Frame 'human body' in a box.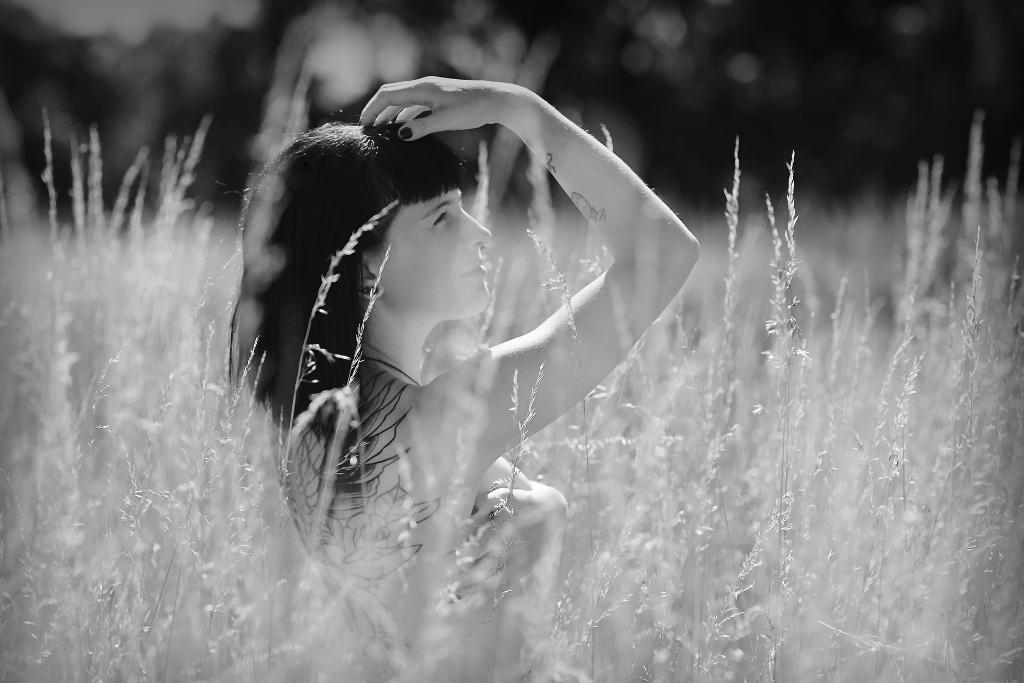
<region>233, 73, 701, 682</region>.
